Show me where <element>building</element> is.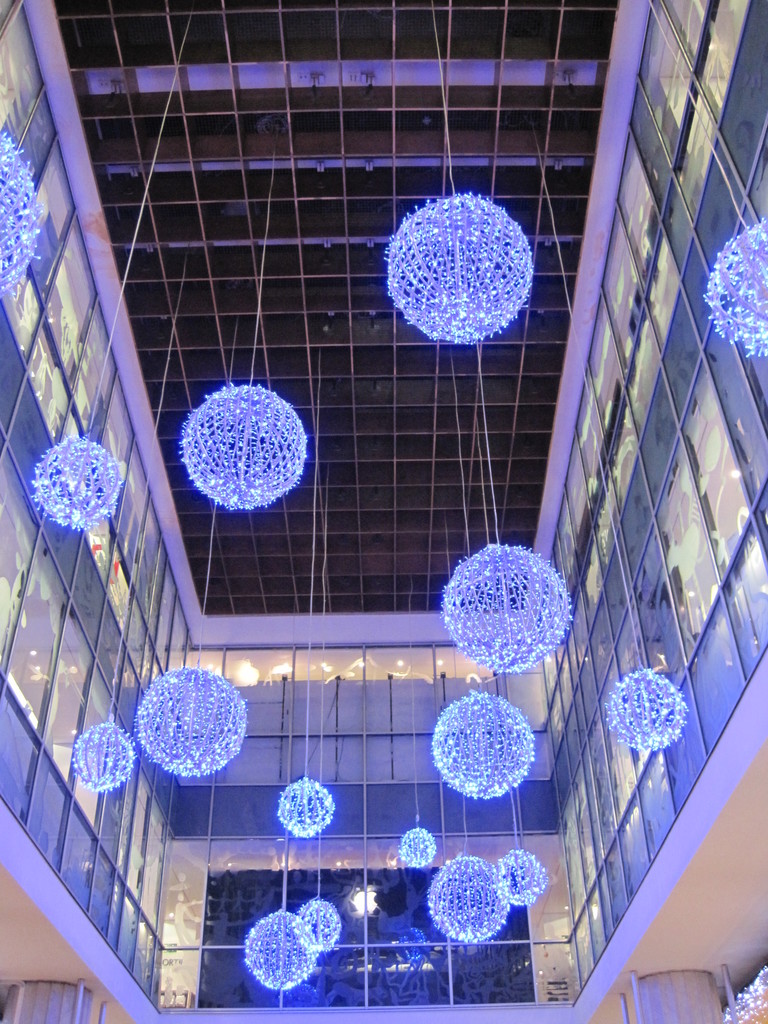
<element>building</element> is at region(0, 0, 767, 1023).
